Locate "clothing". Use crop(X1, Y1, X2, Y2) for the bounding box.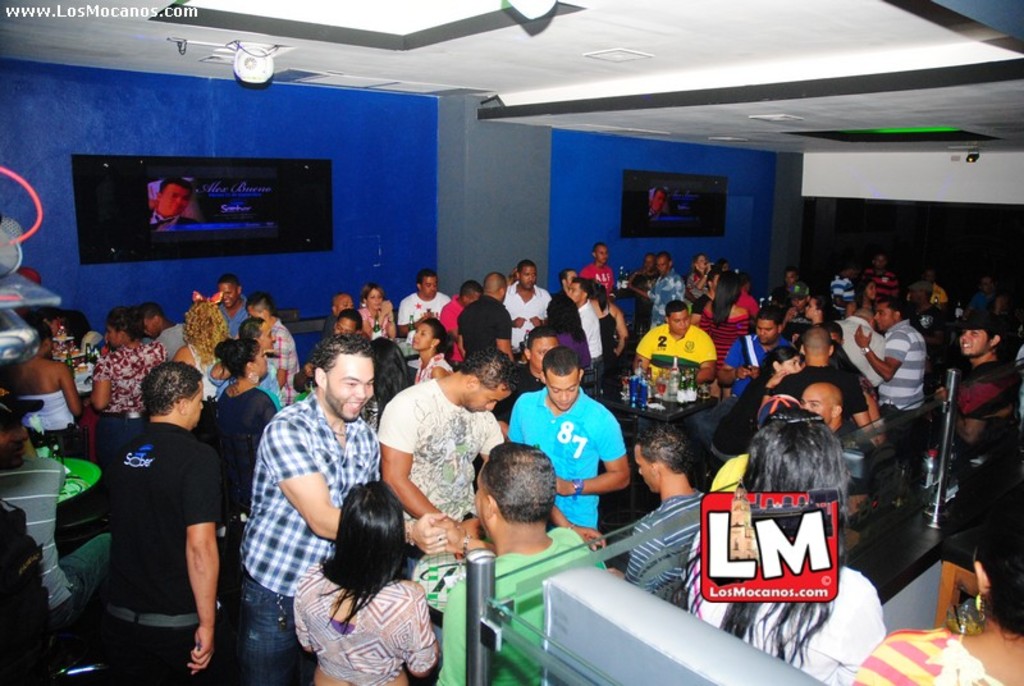
crop(595, 305, 623, 379).
